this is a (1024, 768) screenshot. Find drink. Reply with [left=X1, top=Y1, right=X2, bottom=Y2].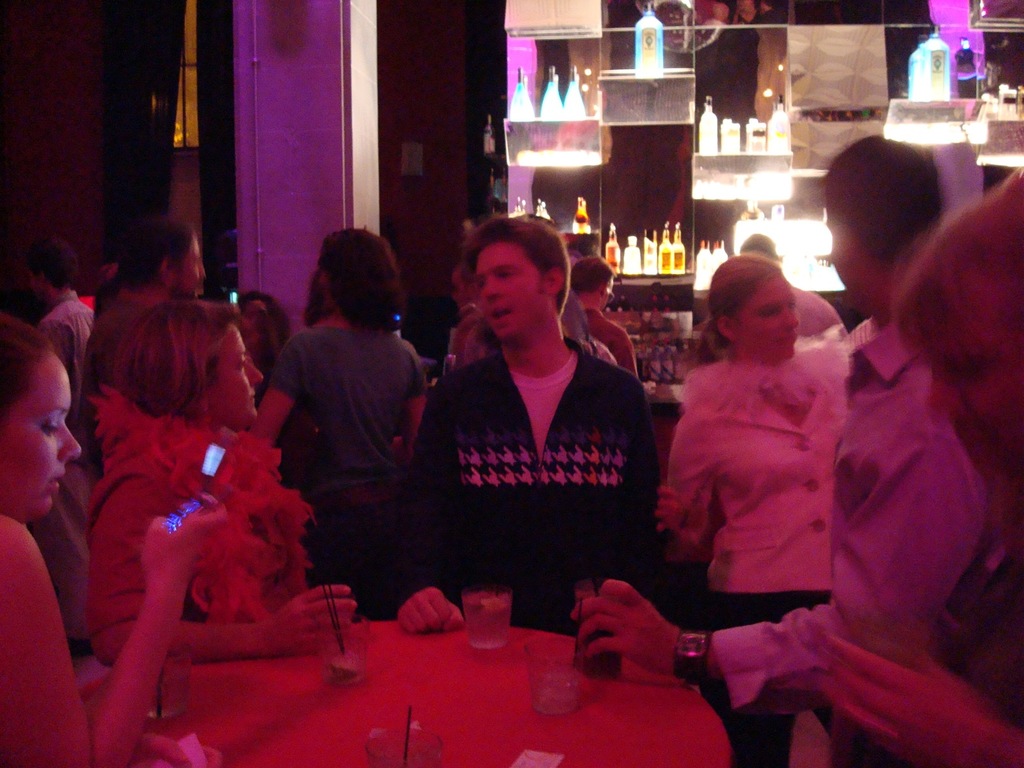
[left=636, top=345, right=648, bottom=382].
